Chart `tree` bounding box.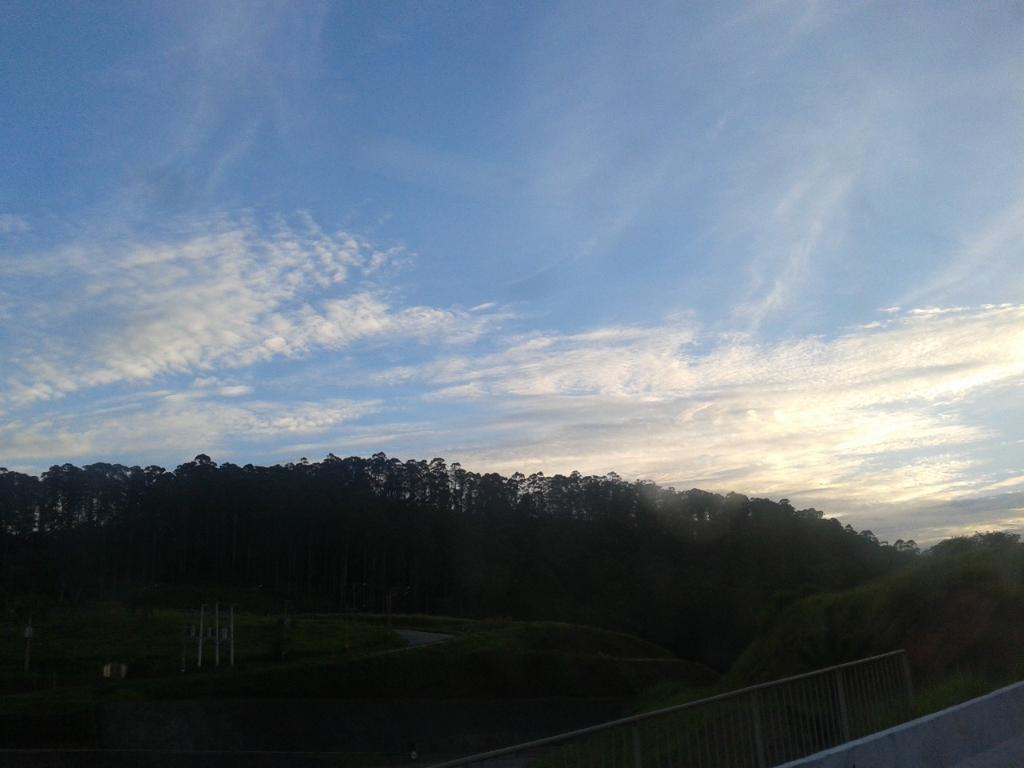
Charted: (left=846, top=519, right=876, bottom=592).
